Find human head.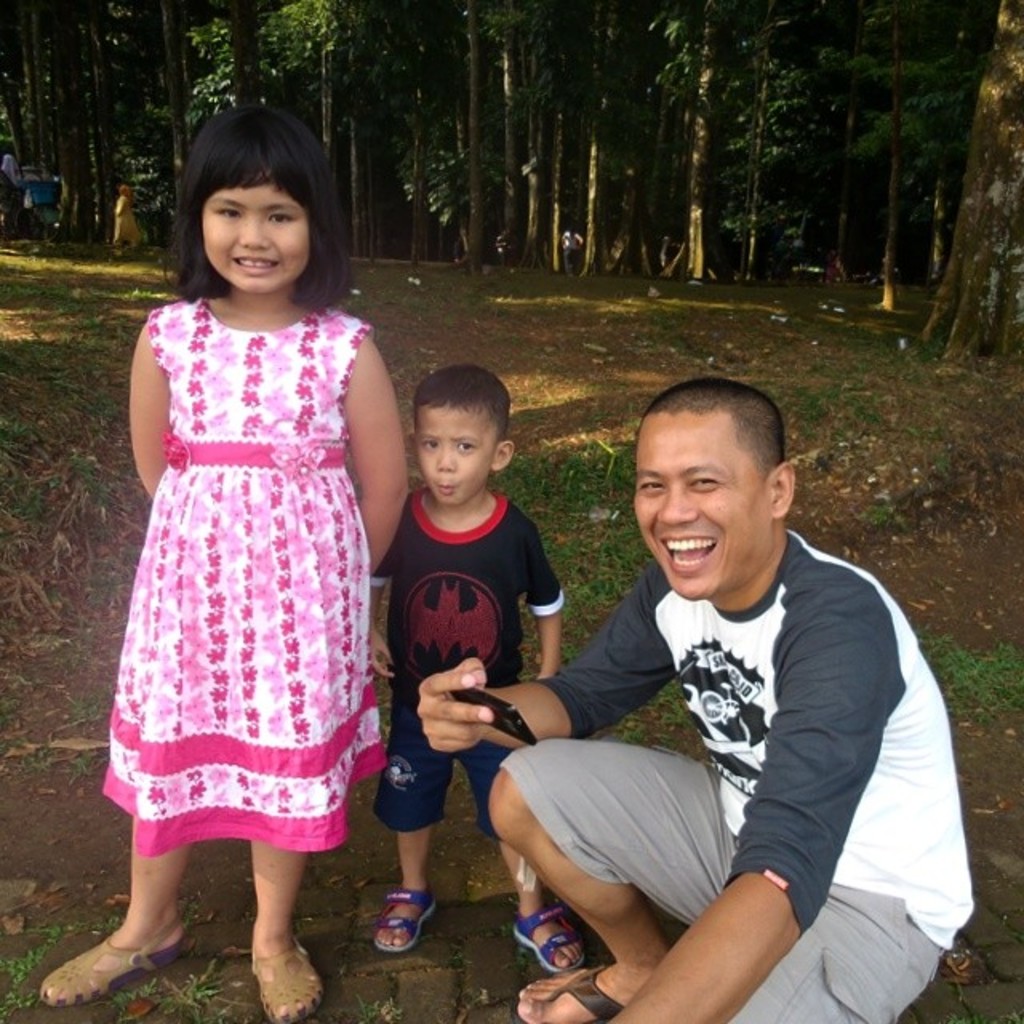
detection(115, 181, 136, 205).
